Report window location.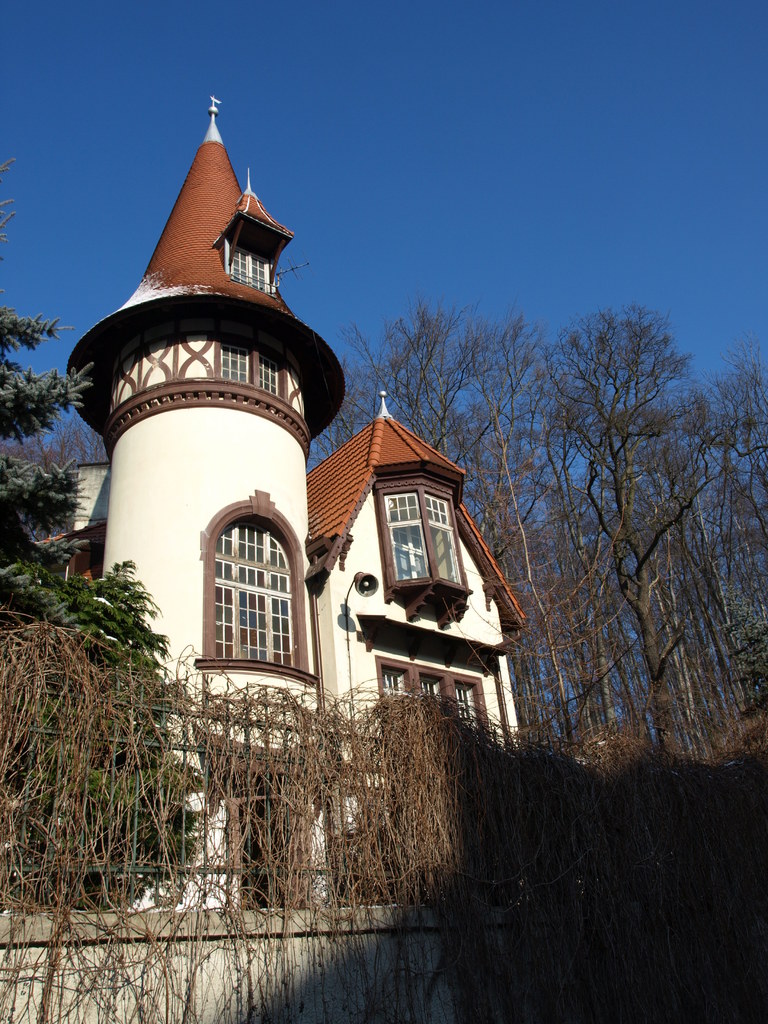
Report: crop(195, 490, 318, 682).
